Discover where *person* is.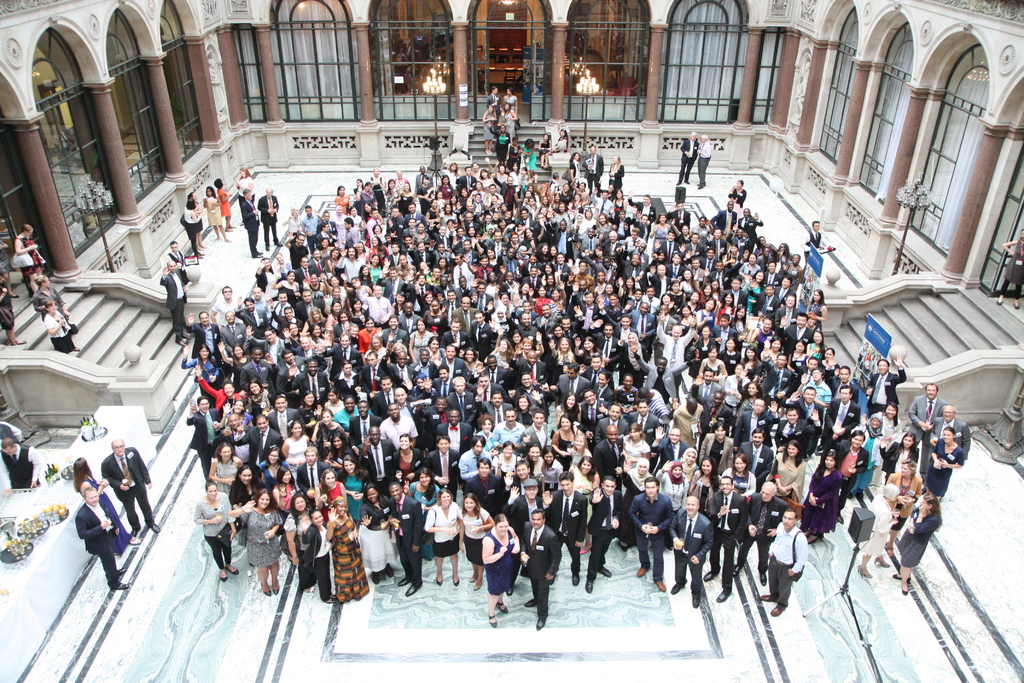
Discovered at (left=436, top=411, right=474, bottom=454).
